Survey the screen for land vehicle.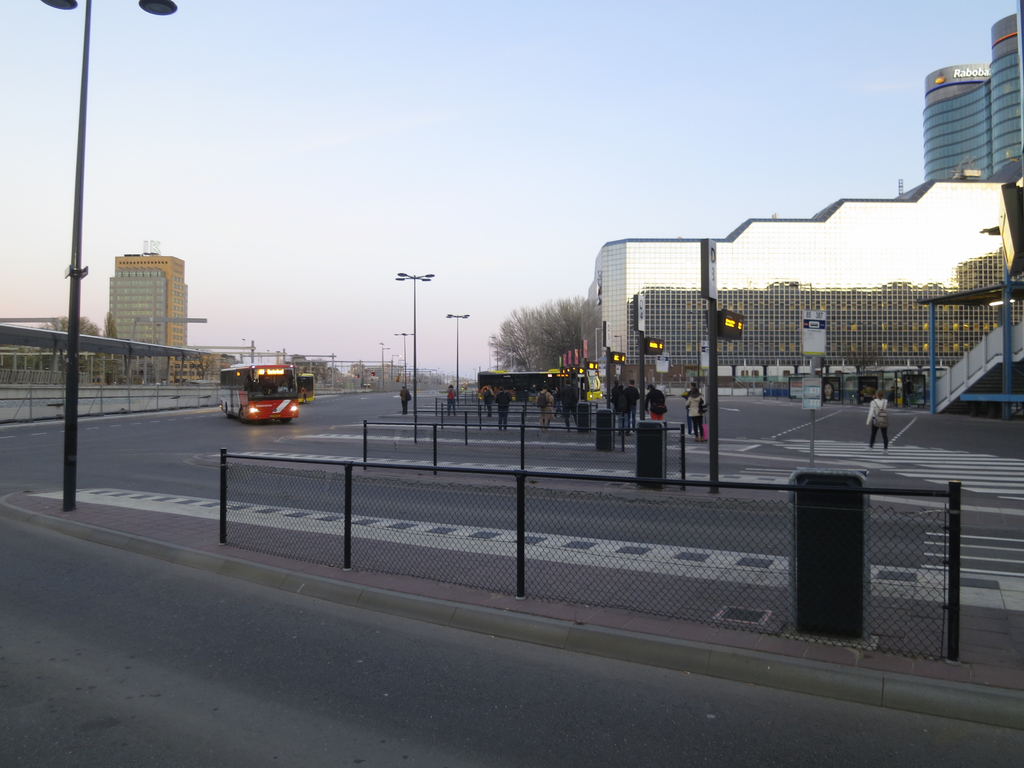
Survey found: (x1=220, y1=362, x2=301, y2=423).
